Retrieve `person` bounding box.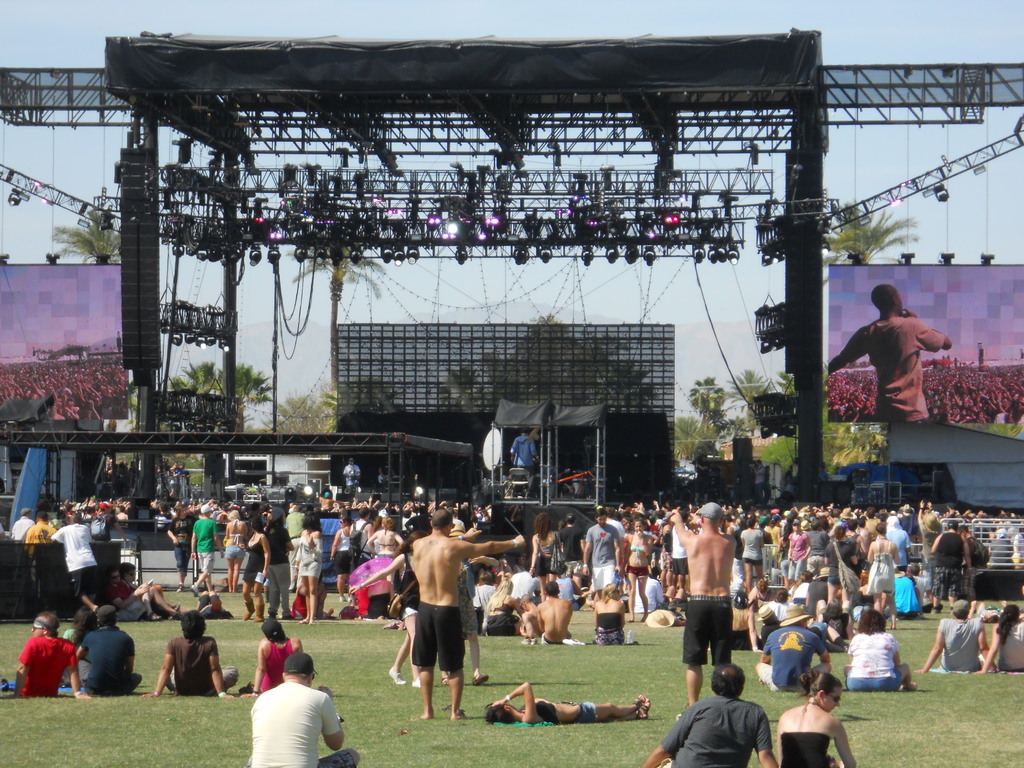
Bounding box: left=111, top=564, right=182, bottom=621.
